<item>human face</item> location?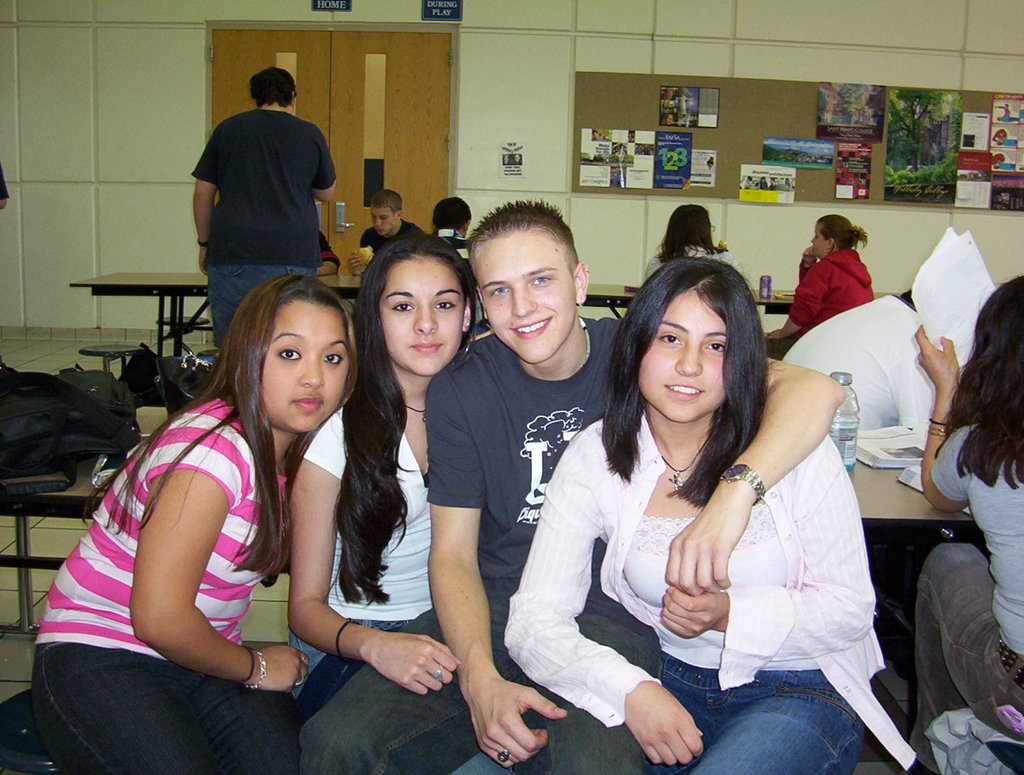
{"x1": 632, "y1": 285, "x2": 732, "y2": 426}
